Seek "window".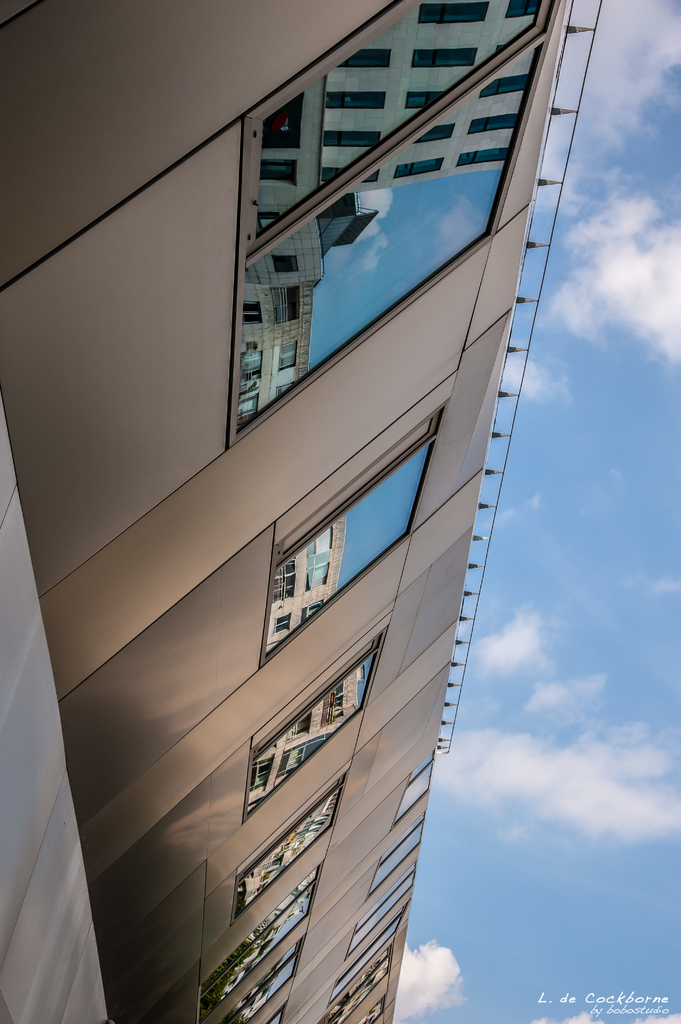
275:337:300:371.
